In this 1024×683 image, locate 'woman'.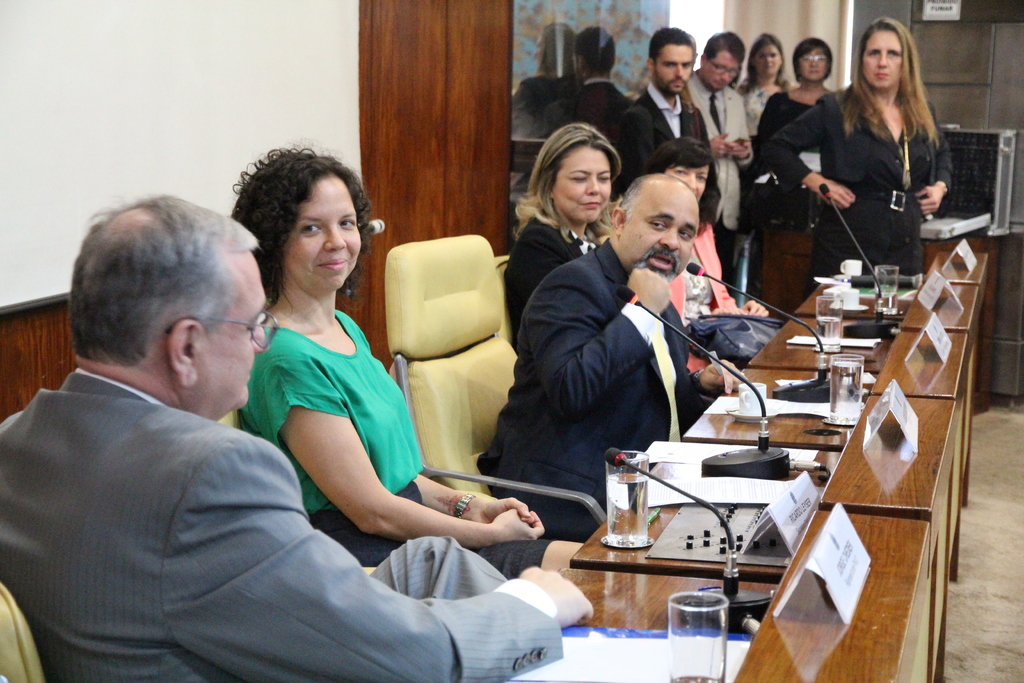
Bounding box: <bbox>736, 34, 794, 143</bbox>.
